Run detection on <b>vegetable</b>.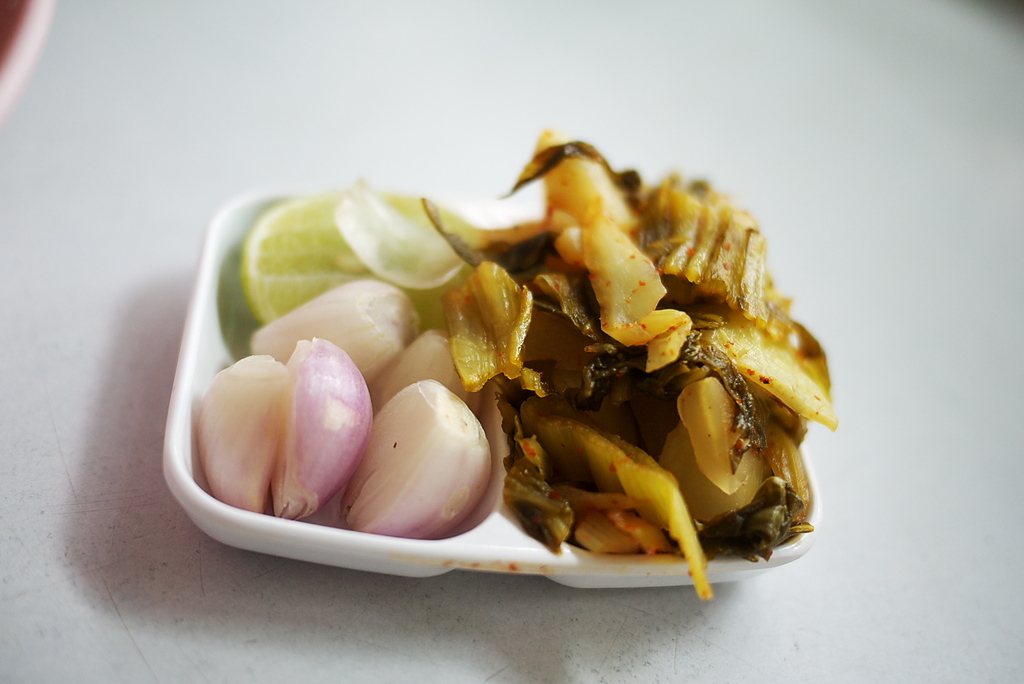
Result: bbox=[273, 336, 374, 521].
